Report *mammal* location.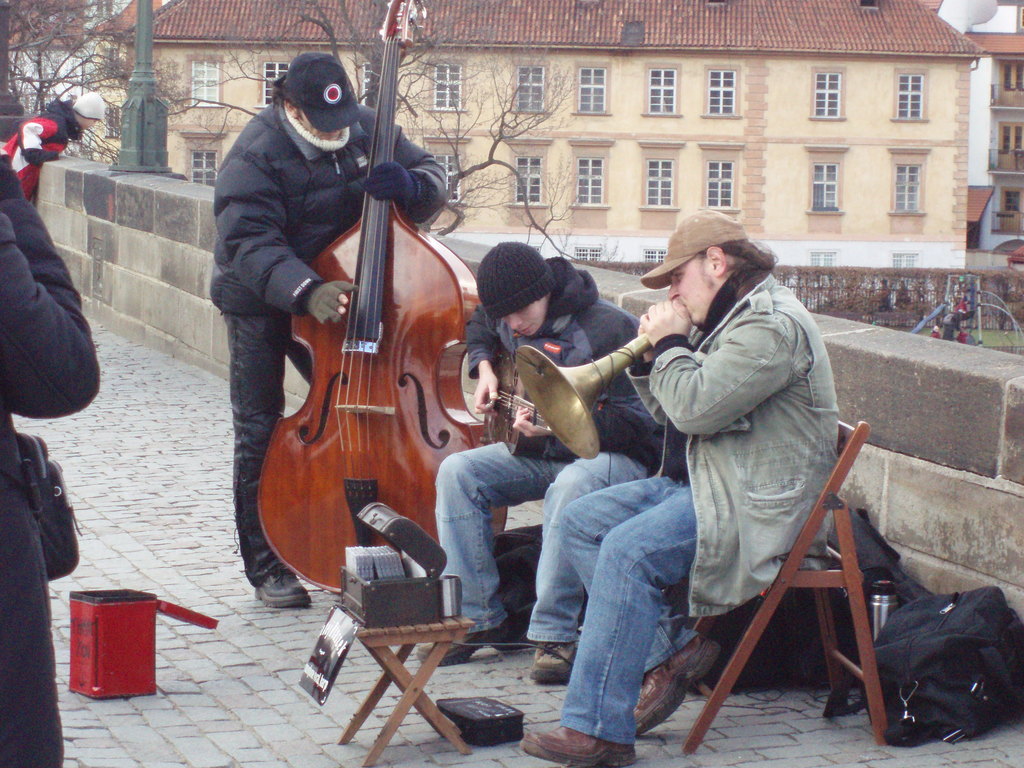
Report: bbox(561, 219, 835, 682).
